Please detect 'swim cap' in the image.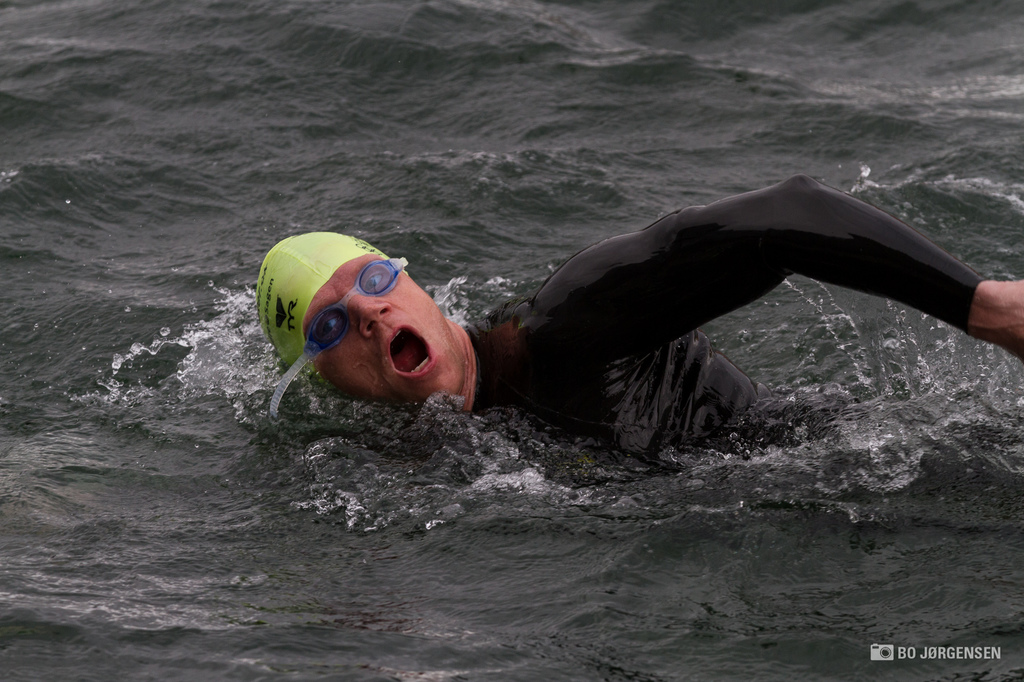
261, 232, 384, 379.
